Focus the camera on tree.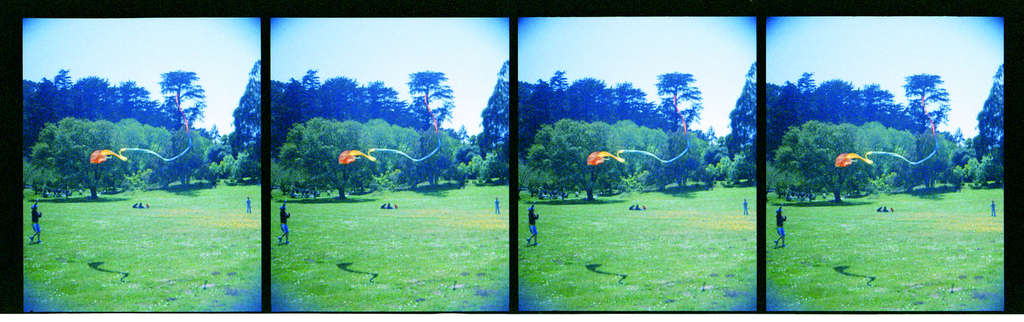
Focus region: (970, 62, 1012, 181).
